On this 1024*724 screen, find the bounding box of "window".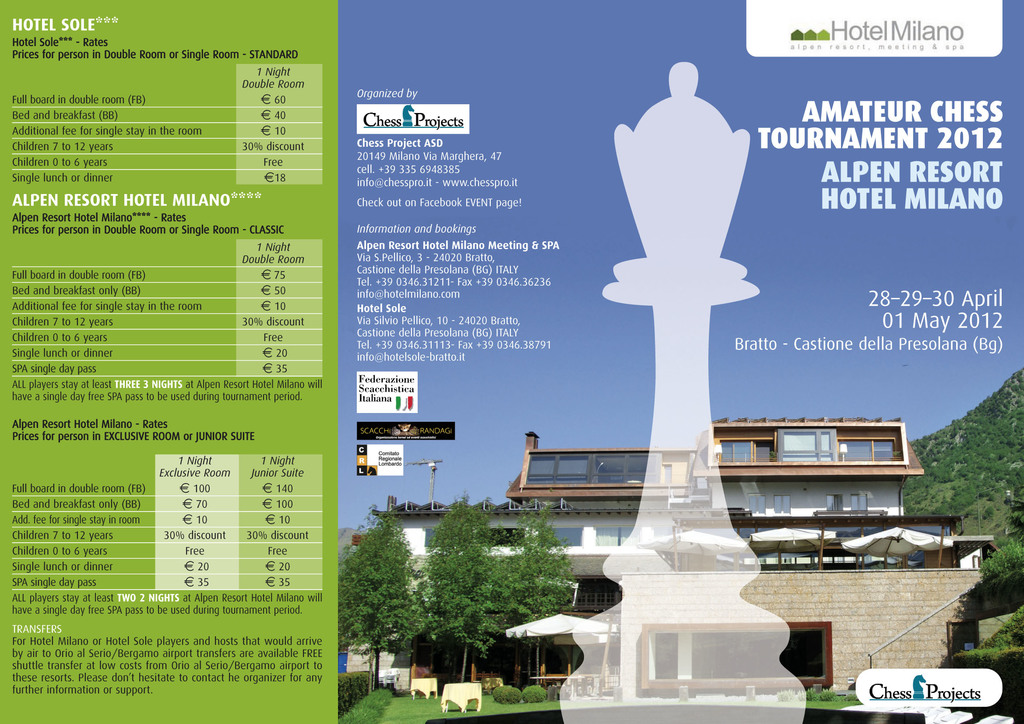
Bounding box: {"left": 776, "top": 497, "right": 792, "bottom": 517}.
